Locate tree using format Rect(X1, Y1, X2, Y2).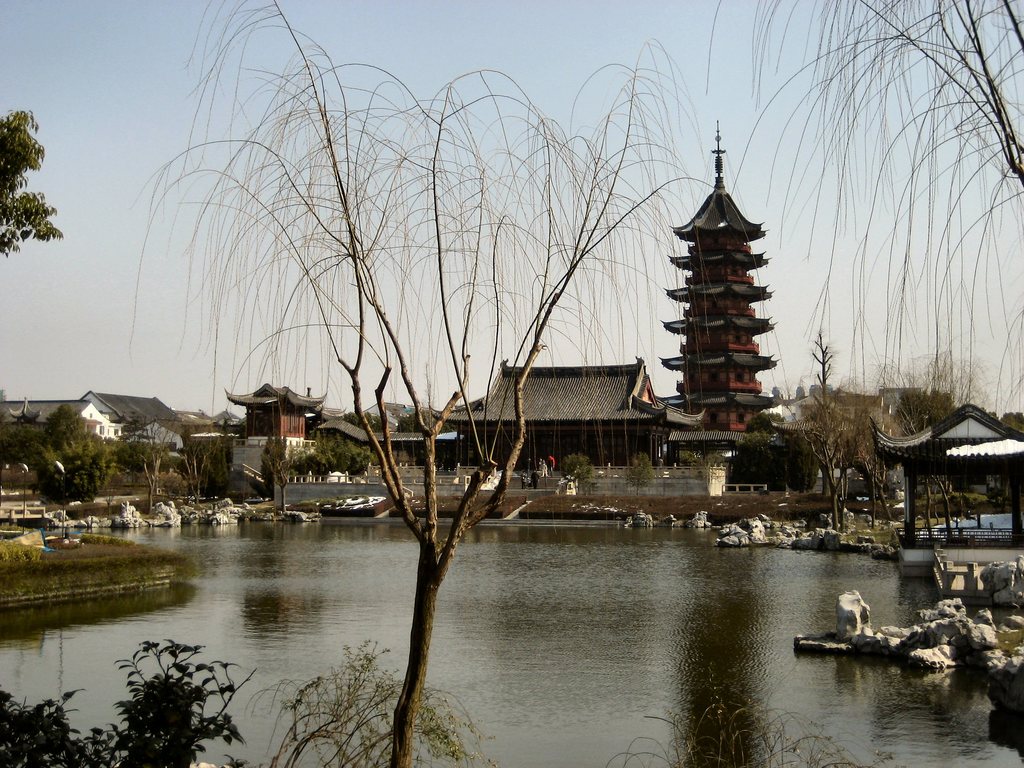
Rect(684, 452, 739, 490).
